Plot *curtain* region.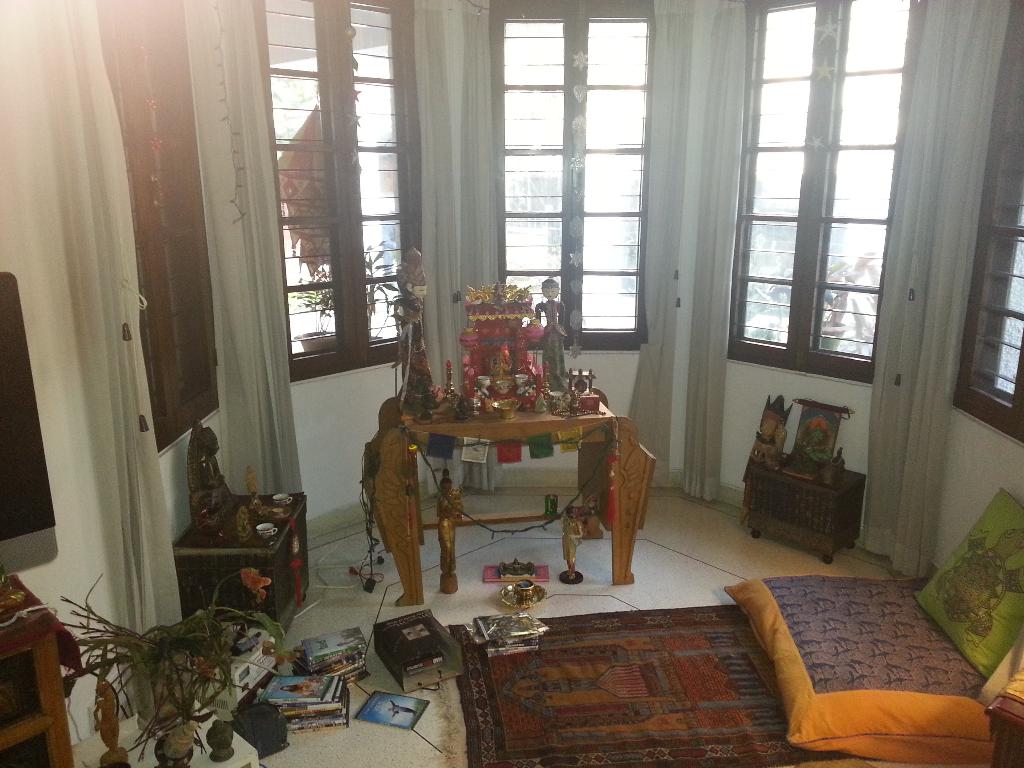
Plotted at crop(0, 0, 196, 713).
